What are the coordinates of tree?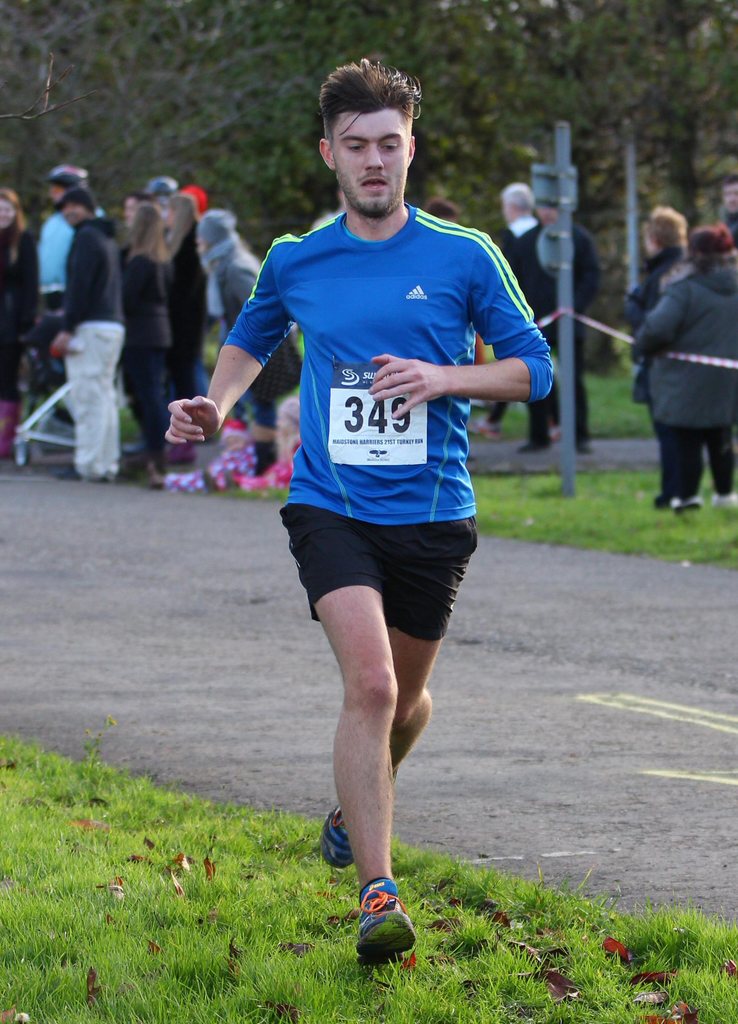
(0, 0, 737, 366).
